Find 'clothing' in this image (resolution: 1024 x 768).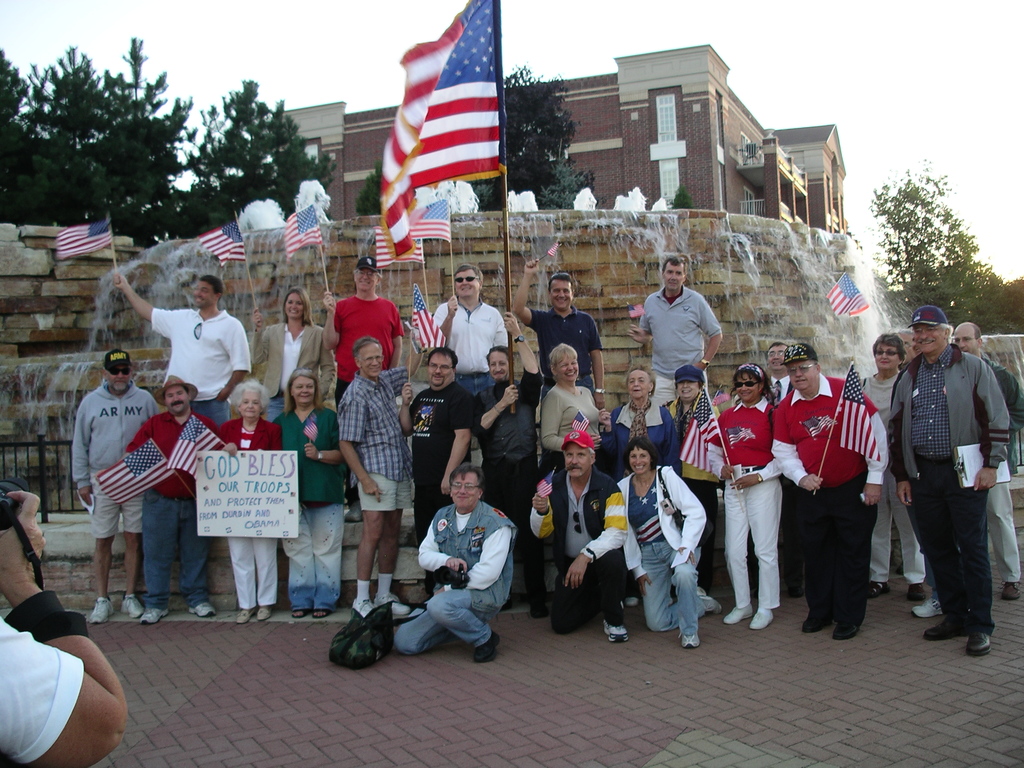
77, 381, 163, 534.
